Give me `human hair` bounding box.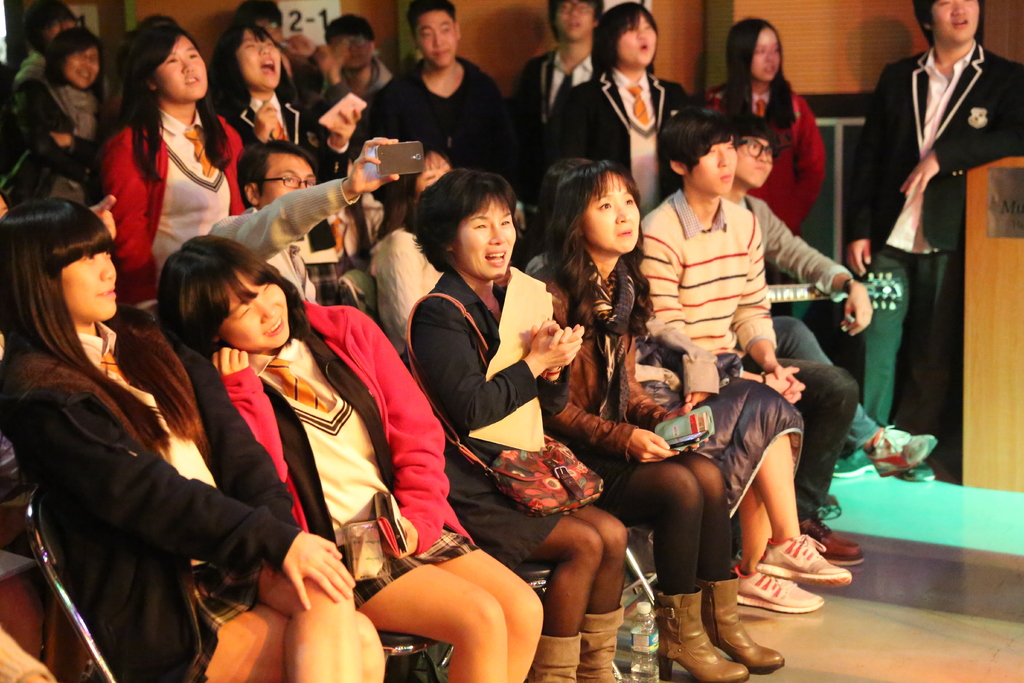
pyautogui.locateOnScreen(592, 3, 659, 81).
